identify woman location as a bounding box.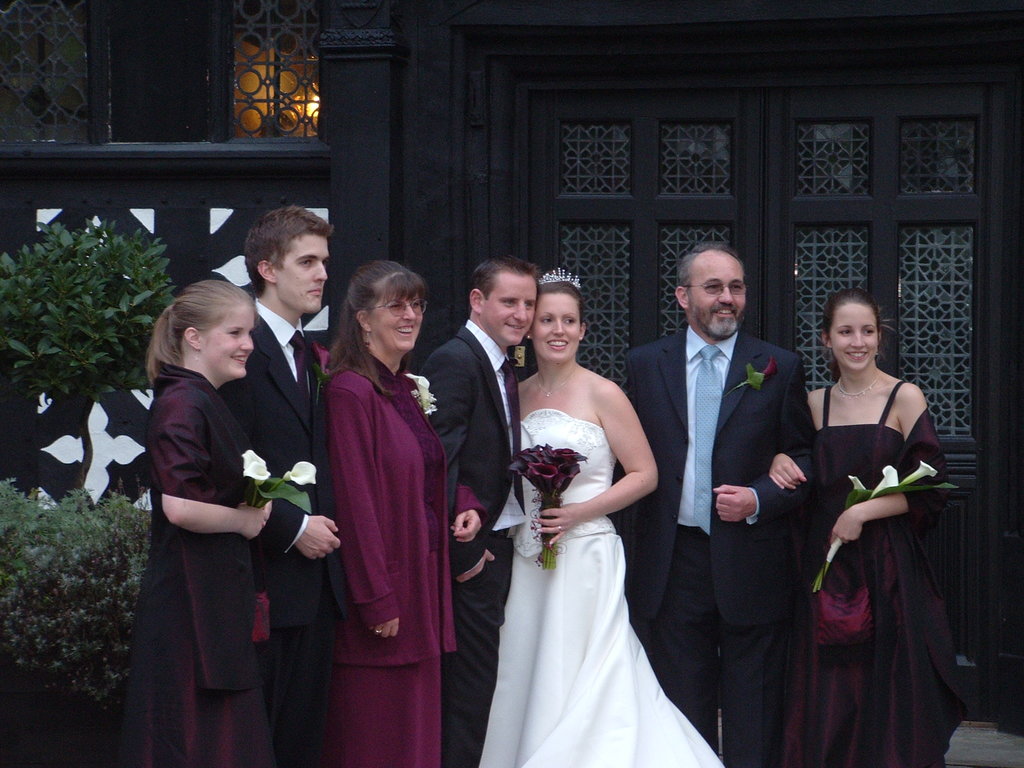
rect(140, 276, 282, 767).
